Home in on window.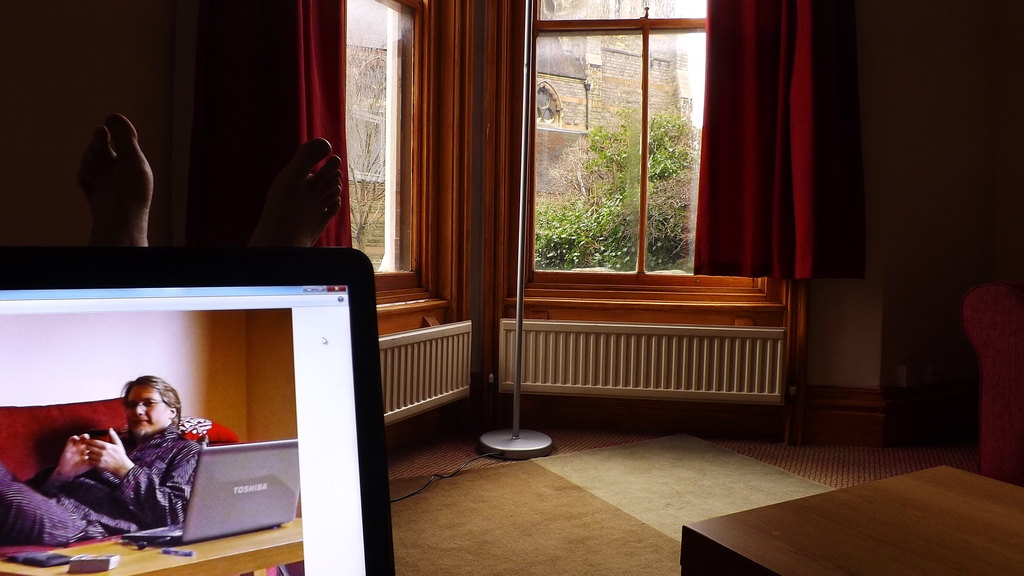
Homed in at bbox=[342, 0, 435, 287].
